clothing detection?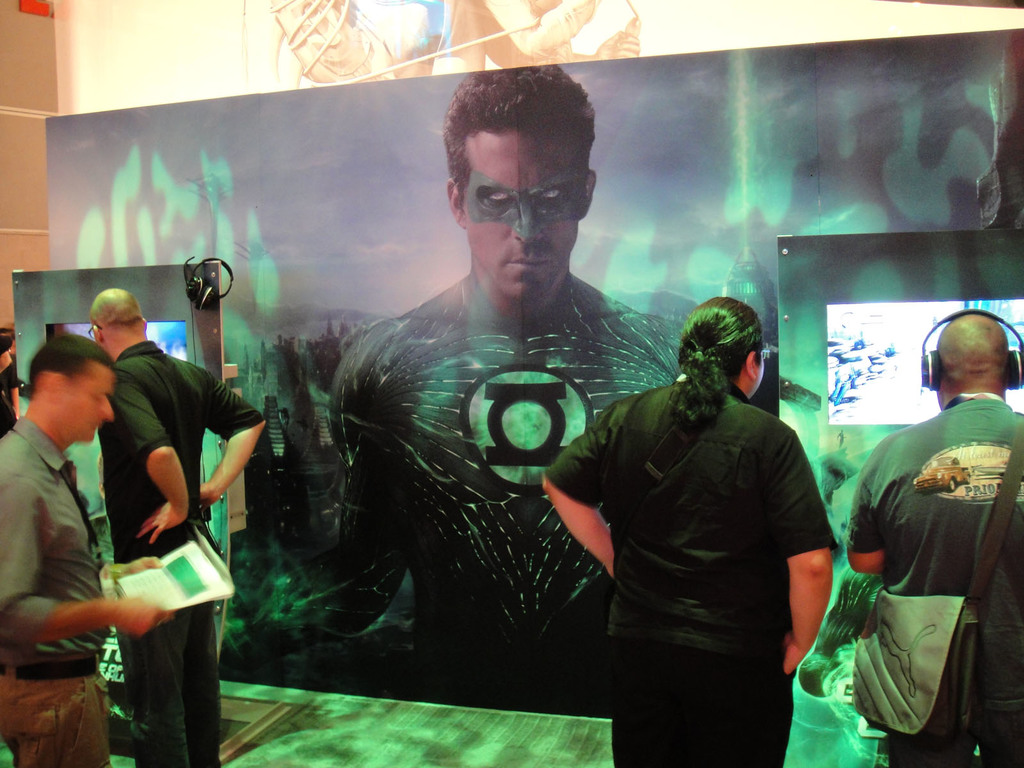
{"x1": 0, "y1": 413, "x2": 111, "y2": 767}
